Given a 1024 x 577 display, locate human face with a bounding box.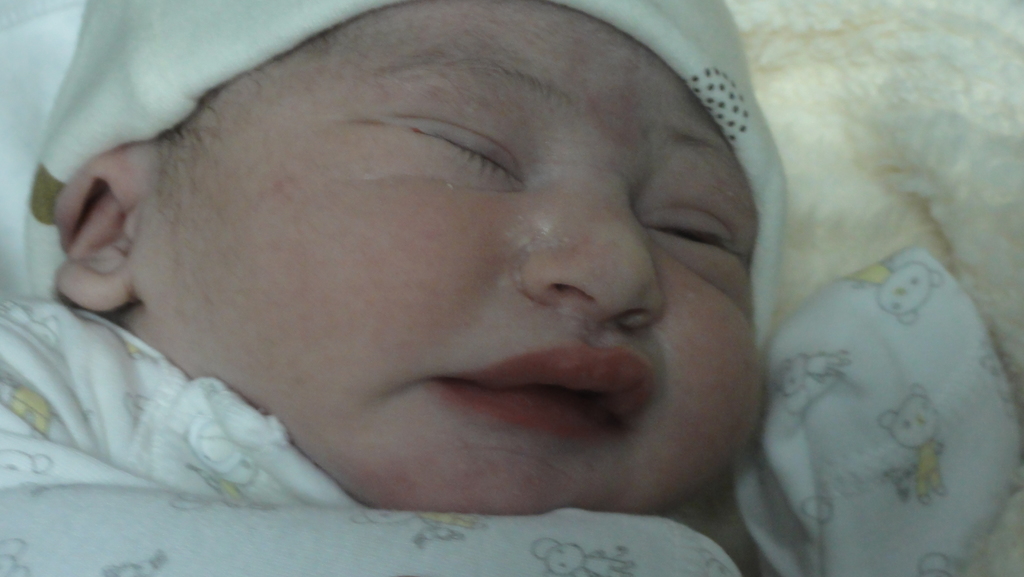
Located: (134,0,757,515).
